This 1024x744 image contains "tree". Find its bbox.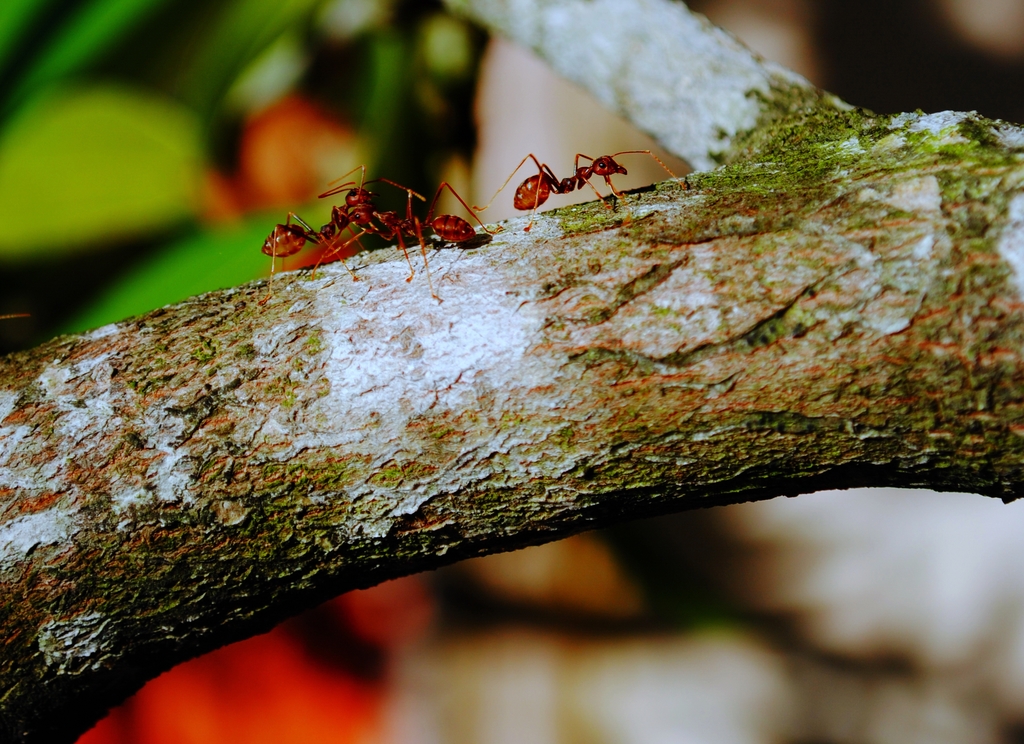
<box>0,0,1023,743</box>.
